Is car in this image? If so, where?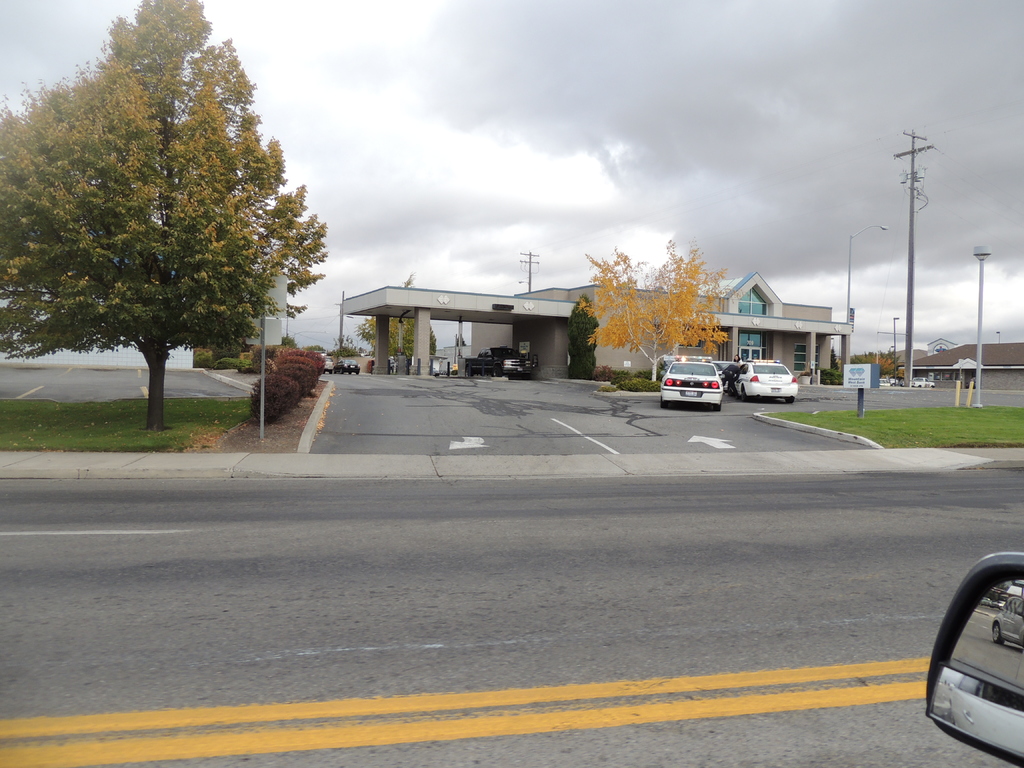
Yes, at Rect(738, 355, 794, 399).
